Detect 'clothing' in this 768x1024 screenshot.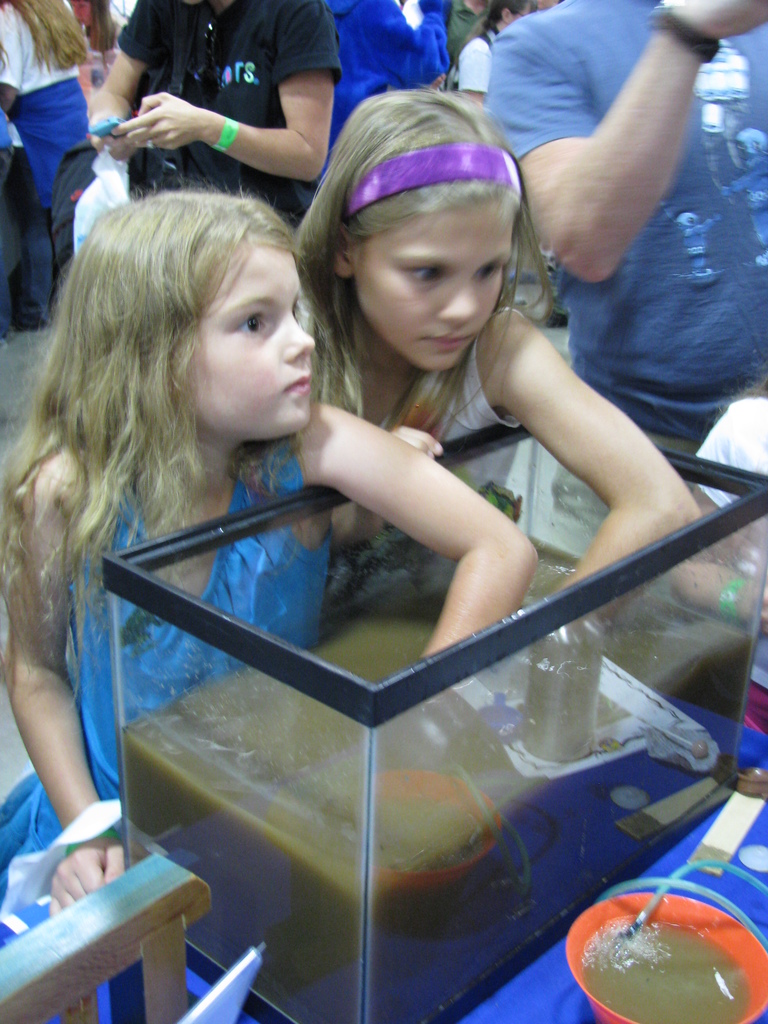
Detection: (0,431,333,1023).
